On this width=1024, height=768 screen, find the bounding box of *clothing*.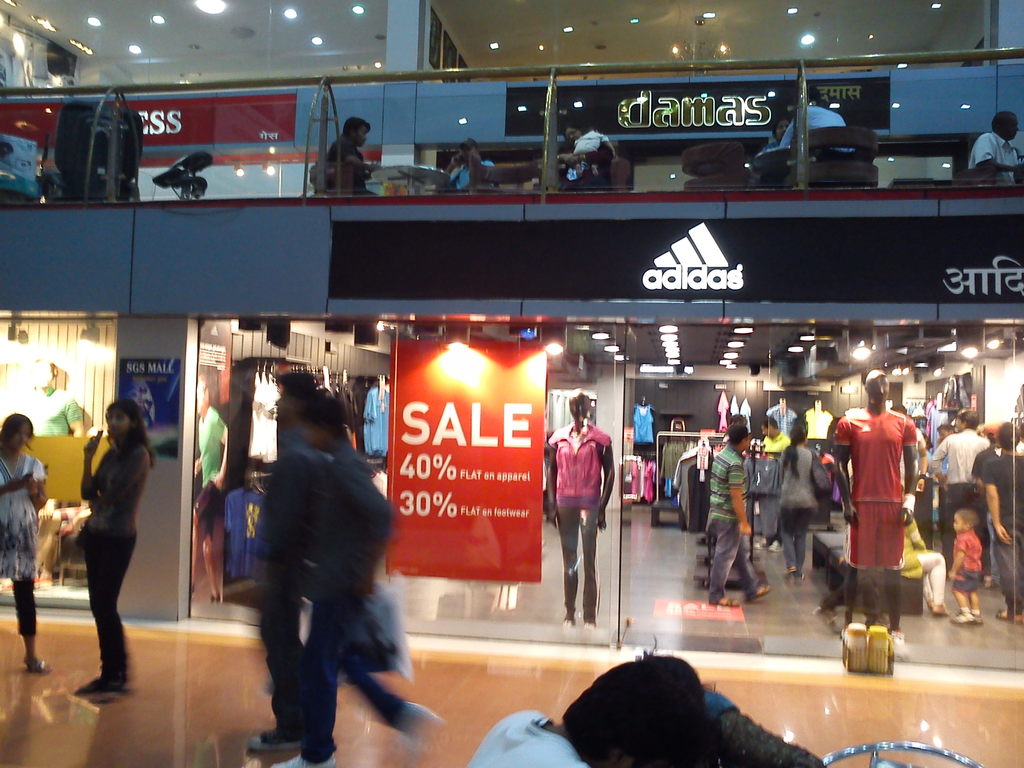
Bounding box: locate(467, 714, 599, 766).
